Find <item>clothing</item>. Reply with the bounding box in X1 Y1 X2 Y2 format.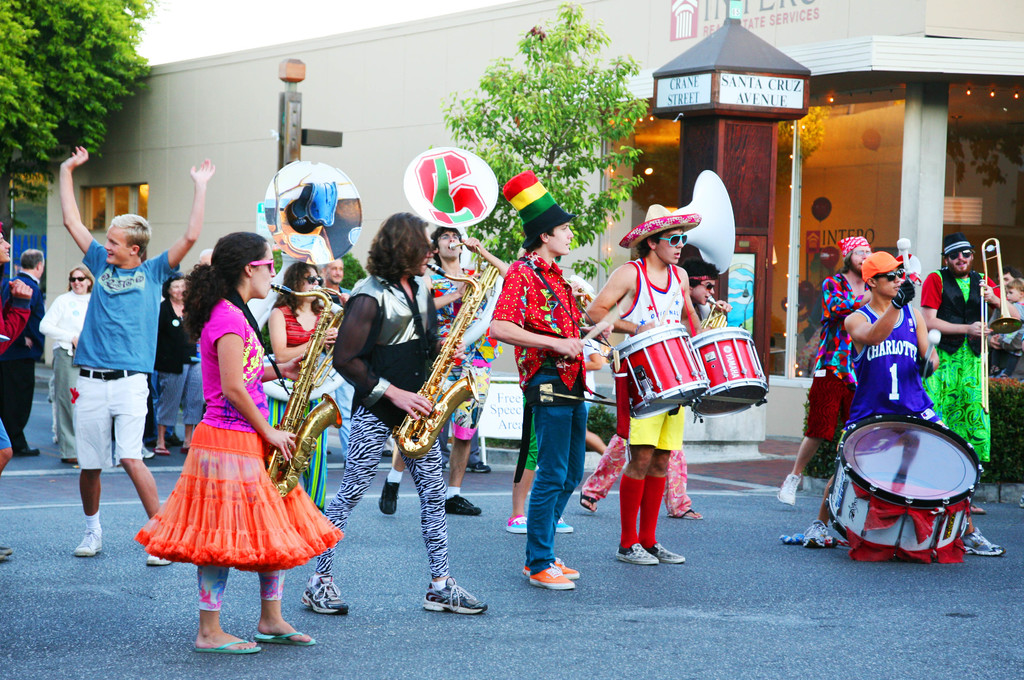
938 256 993 445.
